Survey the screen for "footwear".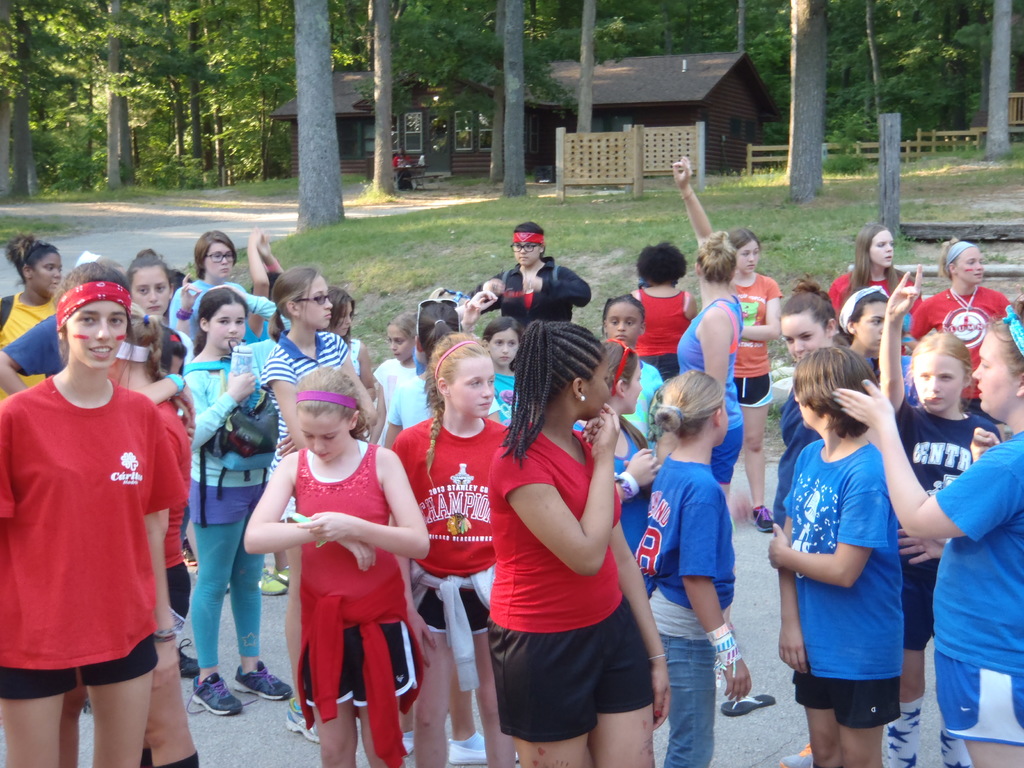
Survey found: region(721, 689, 772, 720).
